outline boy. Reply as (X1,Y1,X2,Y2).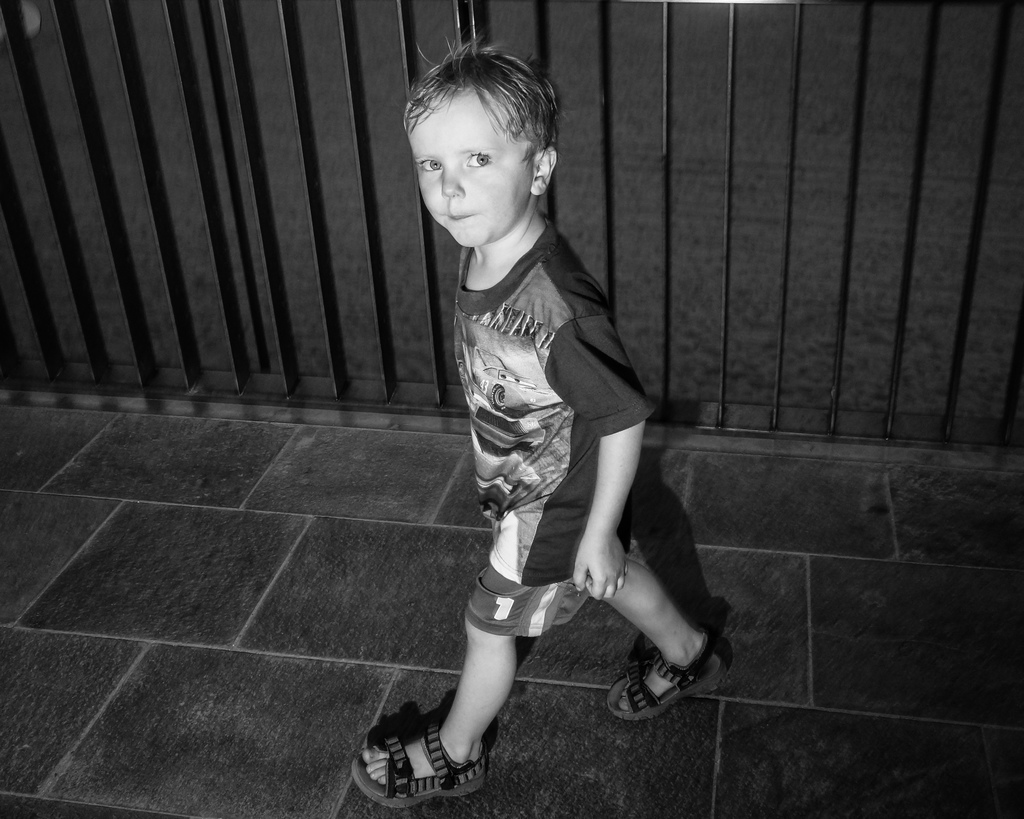
(356,51,707,785).
